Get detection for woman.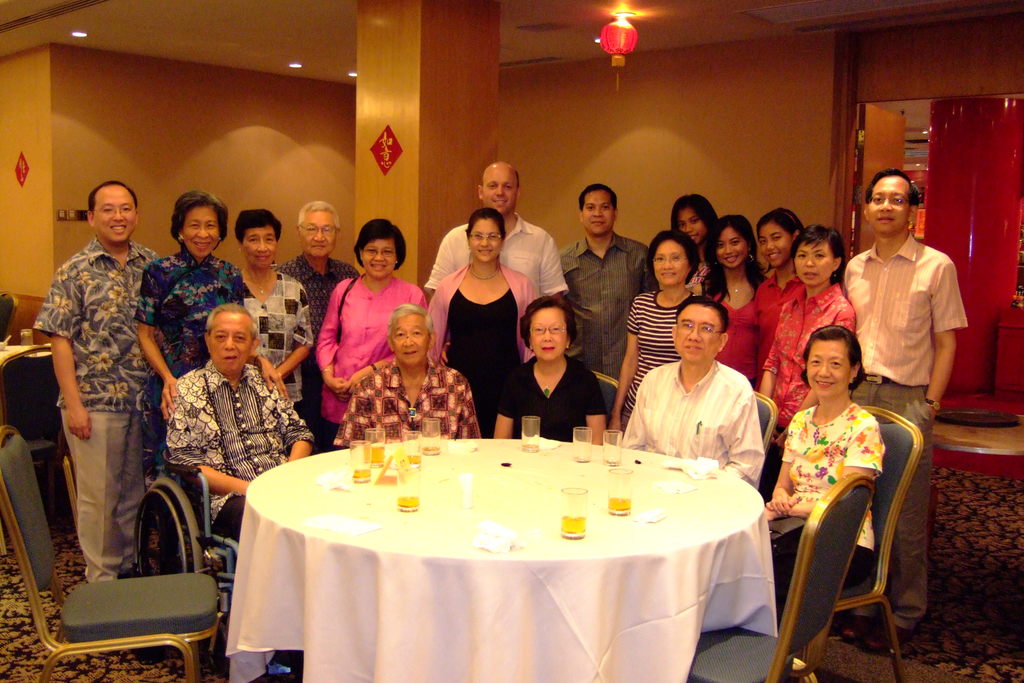
Detection: 602/226/701/438.
